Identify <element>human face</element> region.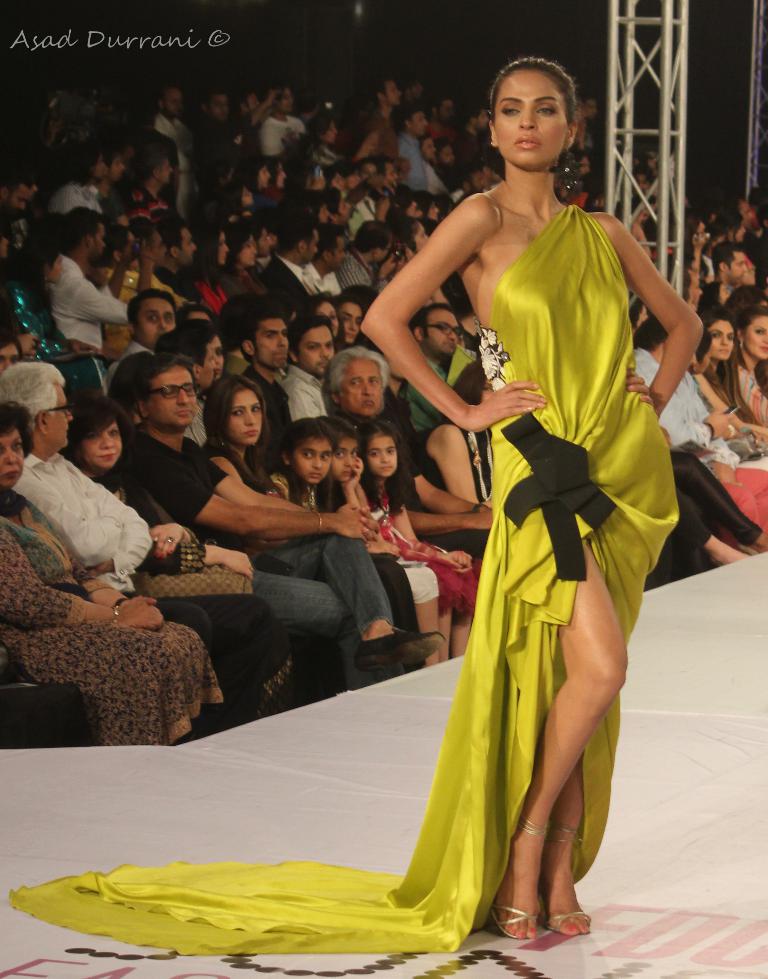
Region: left=144, top=300, right=176, bottom=342.
